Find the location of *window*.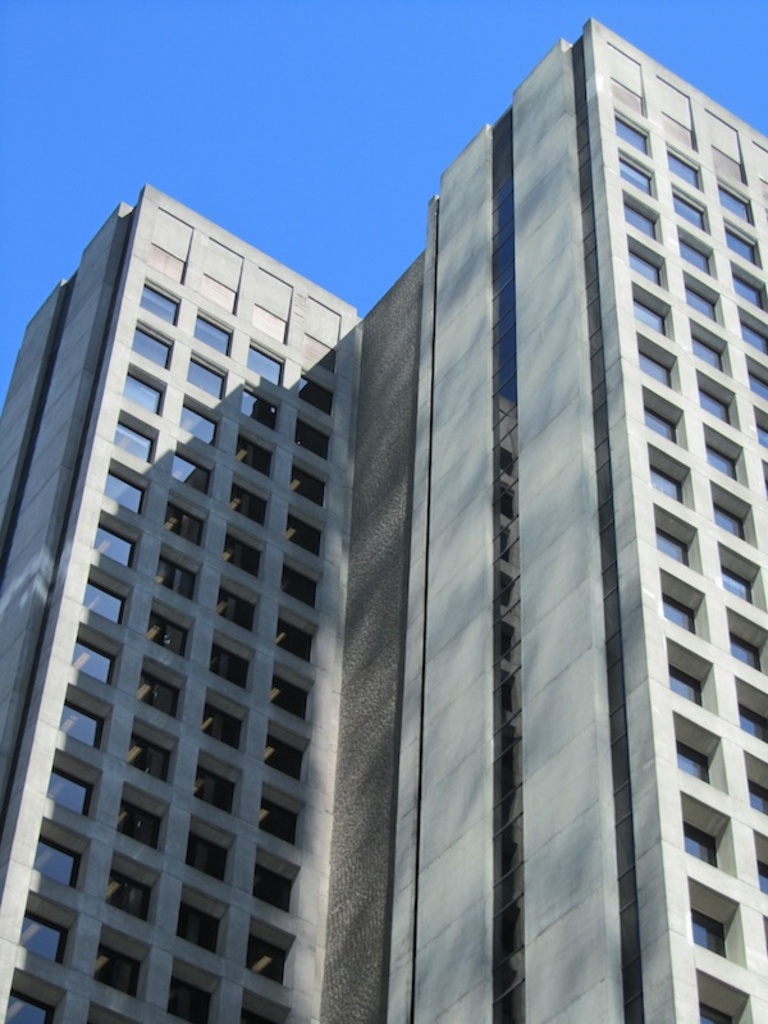
Location: bbox(742, 307, 767, 349).
